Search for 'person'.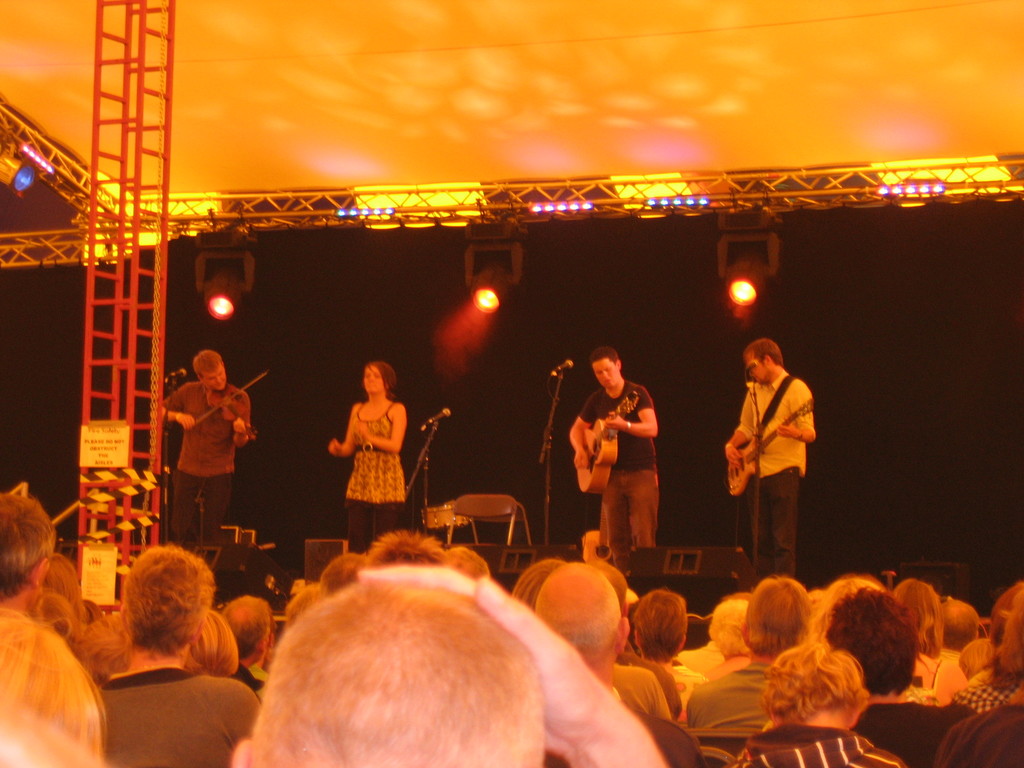
Found at bbox=[723, 332, 821, 595].
